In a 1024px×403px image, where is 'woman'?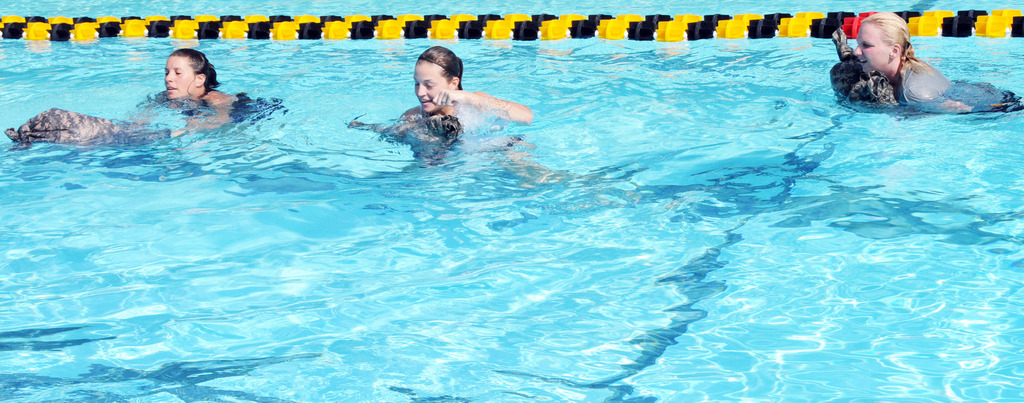
127:49:284:139.
